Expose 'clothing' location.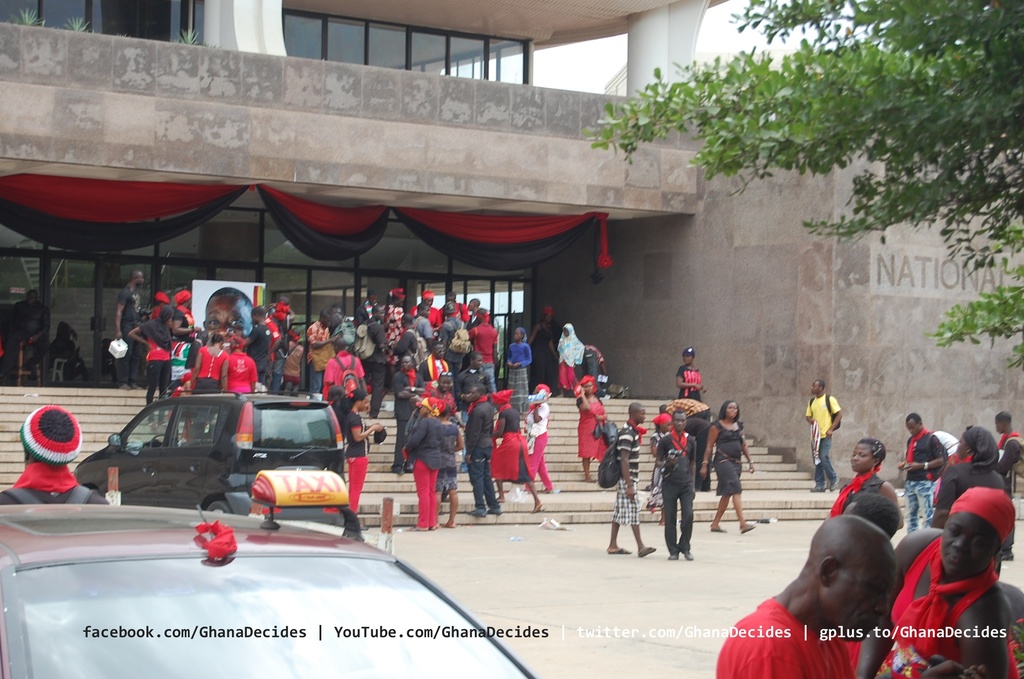
Exposed at left=1008, top=433, right=1023, bottom=489.
